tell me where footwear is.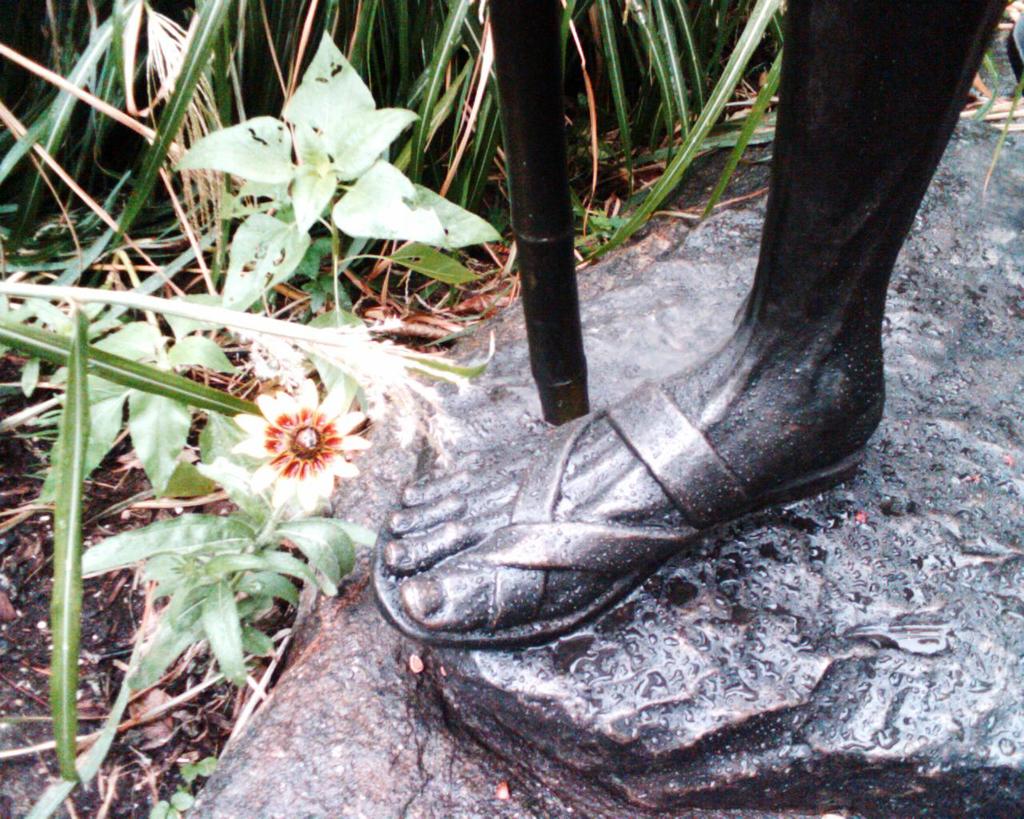
footwear is at BBox(367, 378, 866, 651).
